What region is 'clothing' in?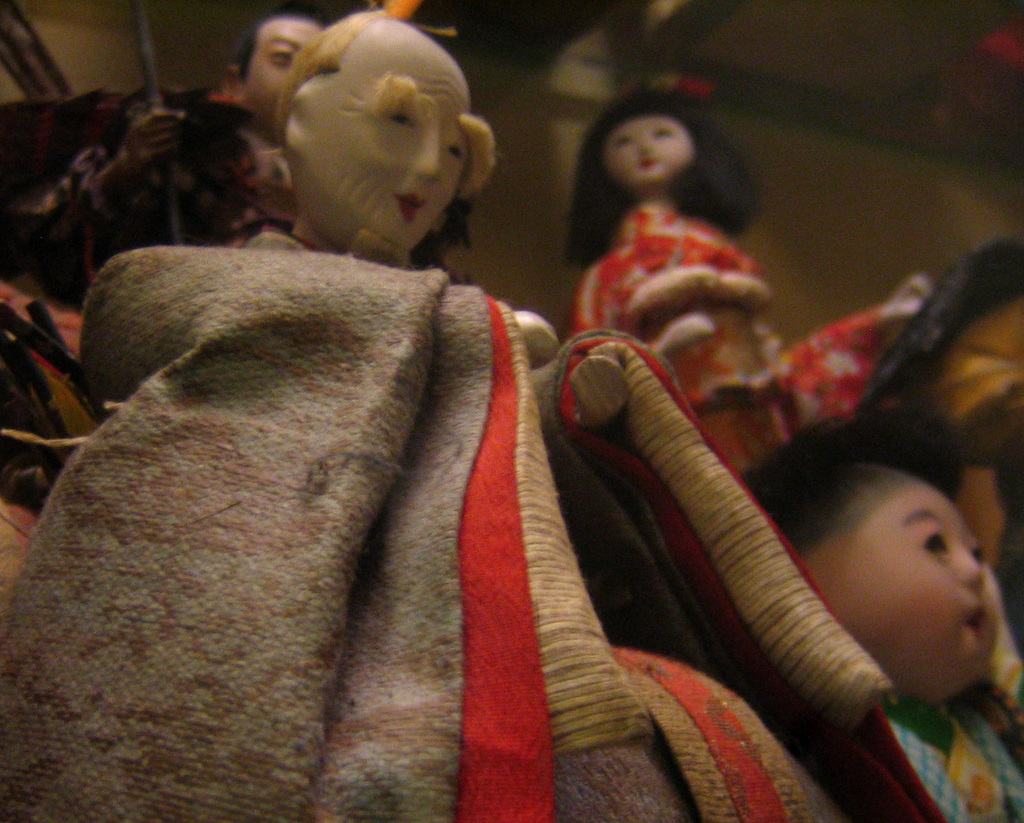
<region>566, 203, 893, 472</region>.
